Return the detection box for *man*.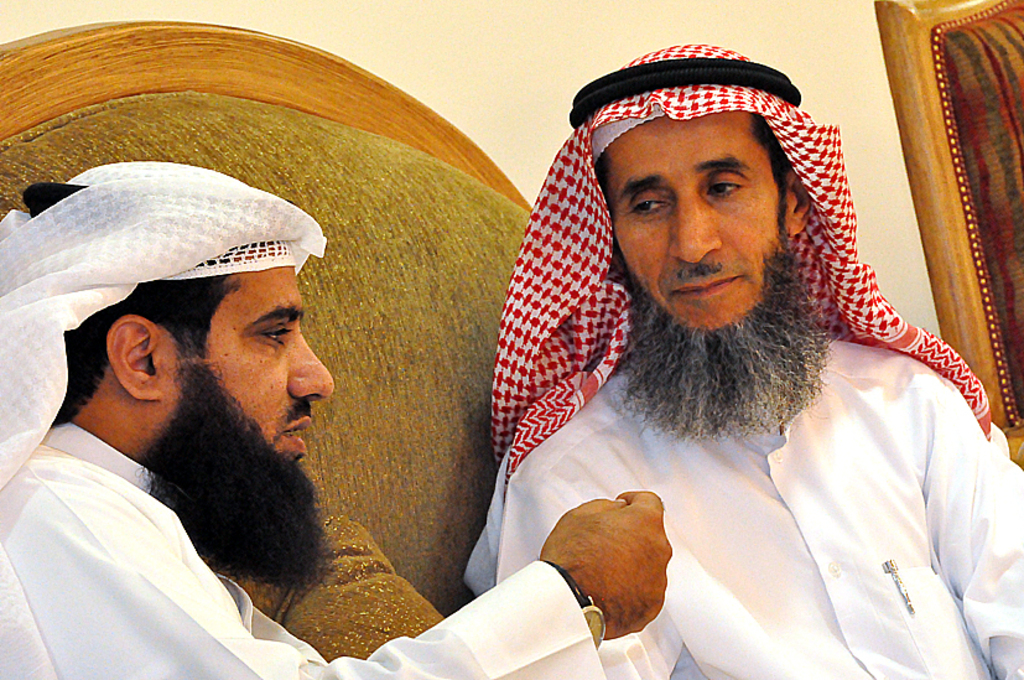
475/41/1023/679.
